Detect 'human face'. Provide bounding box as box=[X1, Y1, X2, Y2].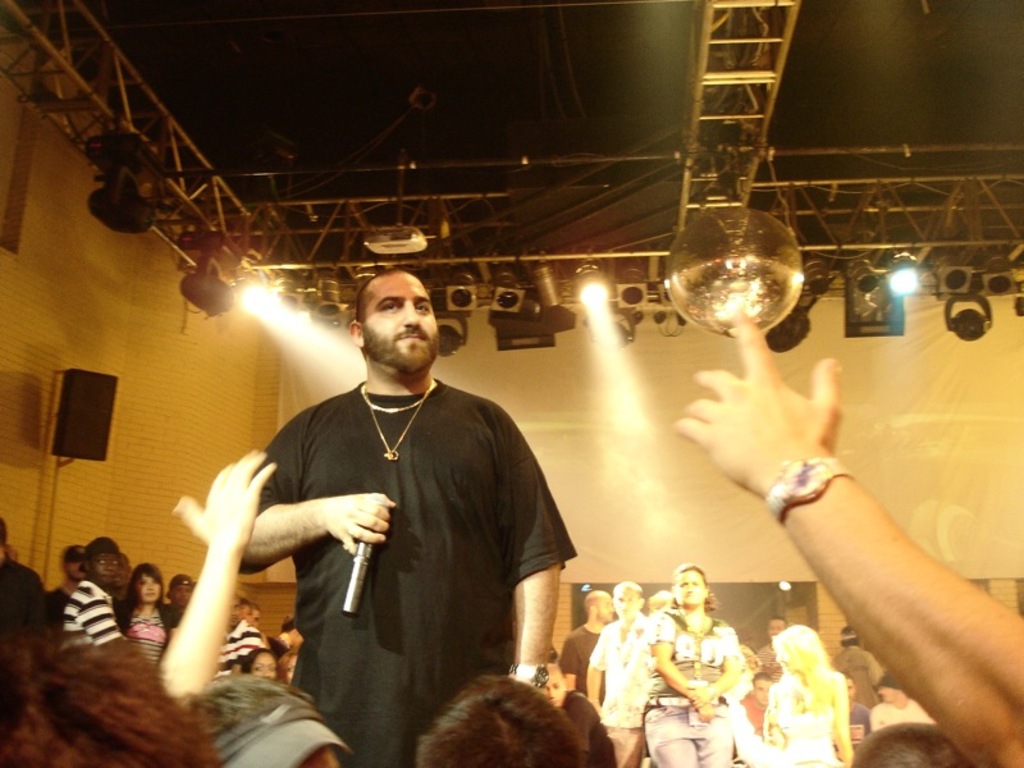
box=[594, 596, 613, 622].
